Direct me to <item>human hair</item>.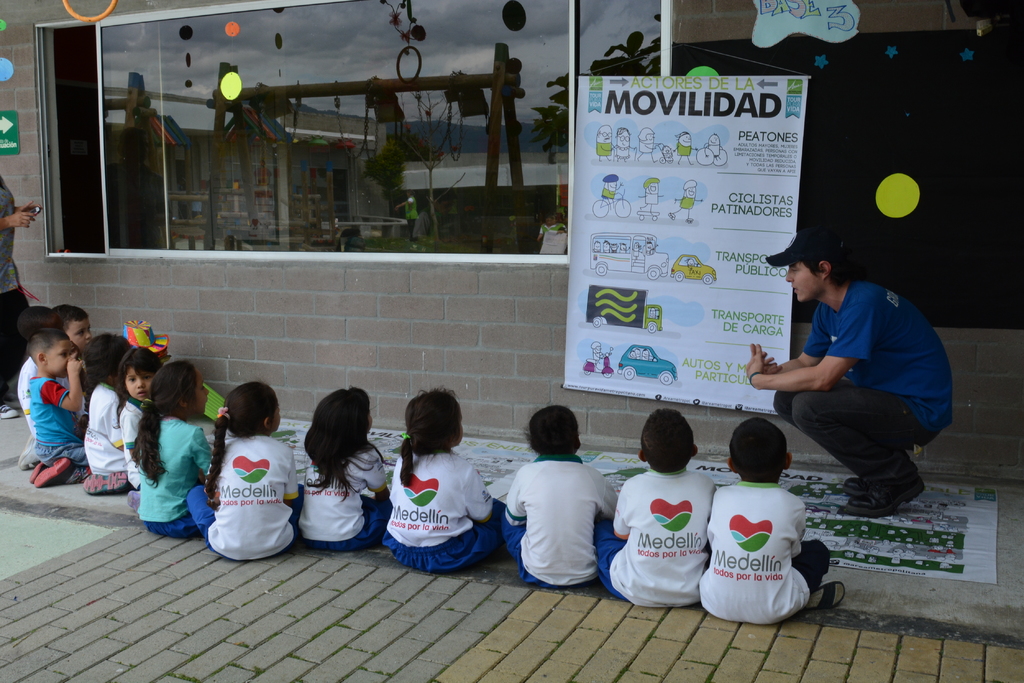
Direction: {"x1": 84, "y1": 333, "x2": 133, "y2": 383}.
